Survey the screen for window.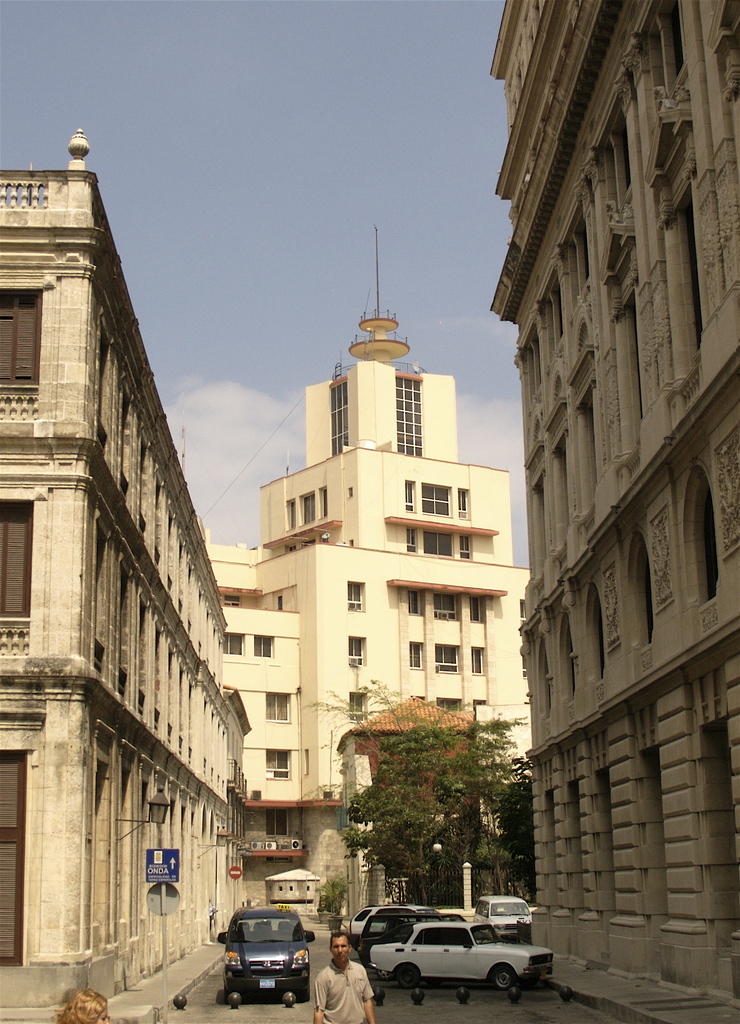
Survey found: box(255, 635, 275, 657).
